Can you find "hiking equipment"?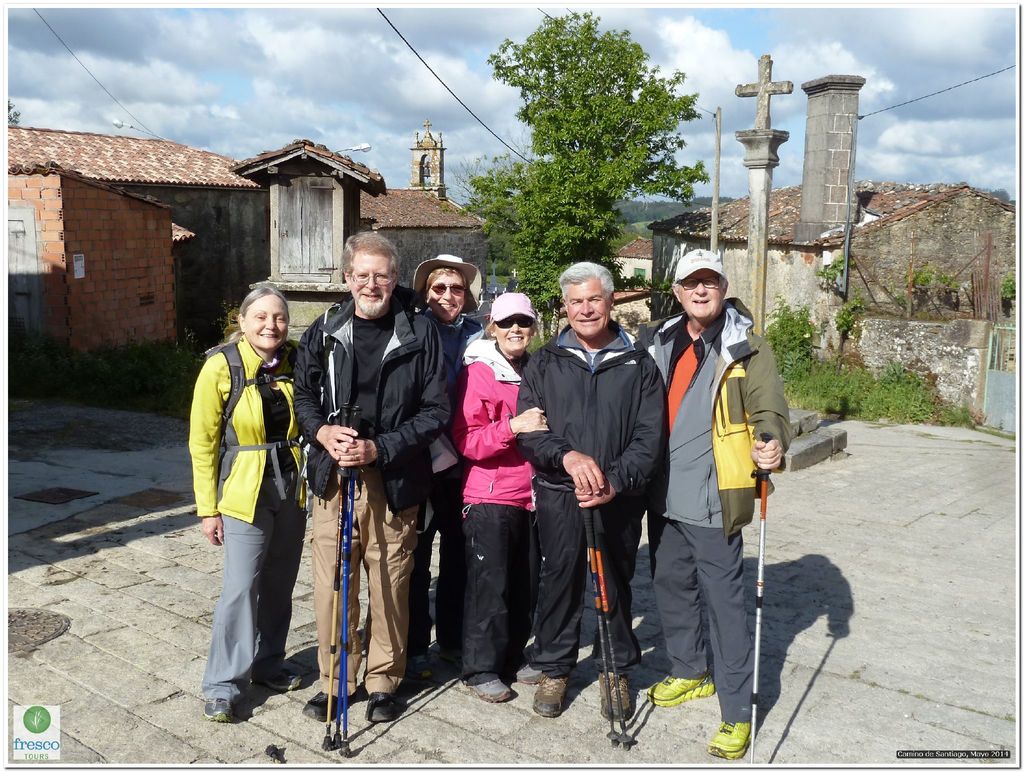
Yes, bounding box: detection(747, 432, 771, 765).
